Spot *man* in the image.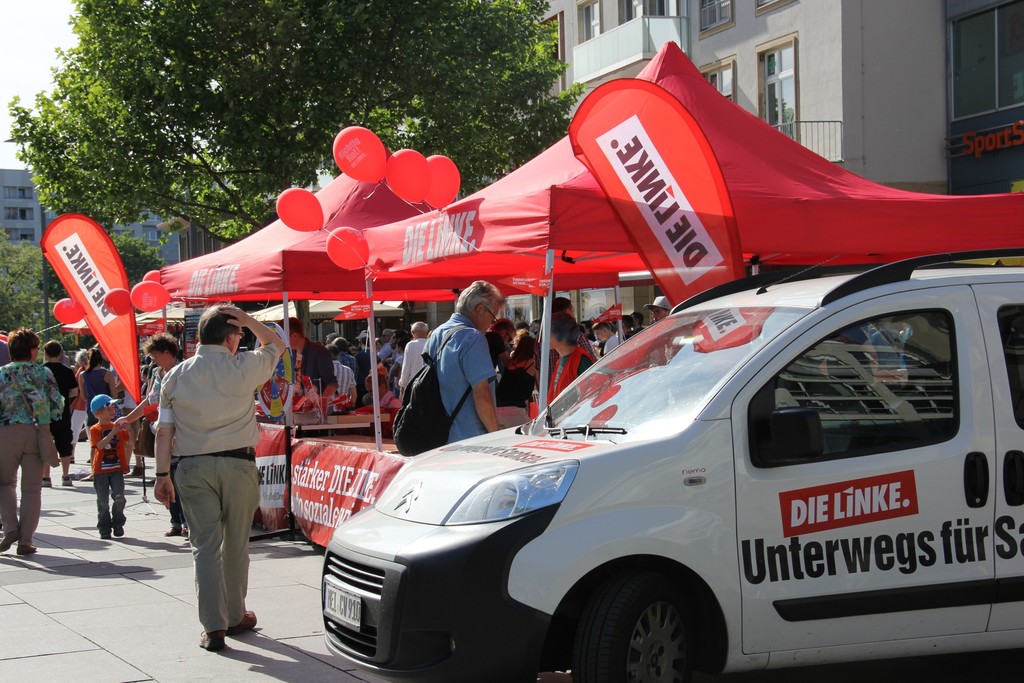
*man* found at [x1=328, y1=345, x2=355, y2=404].
